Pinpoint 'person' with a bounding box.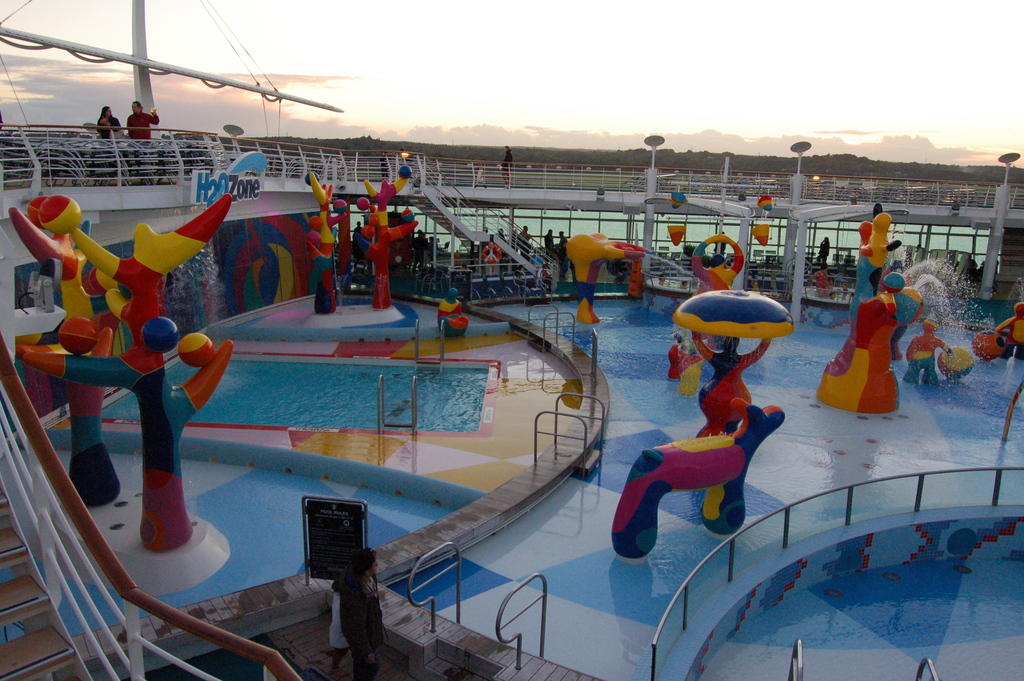
829 295 836 300.
